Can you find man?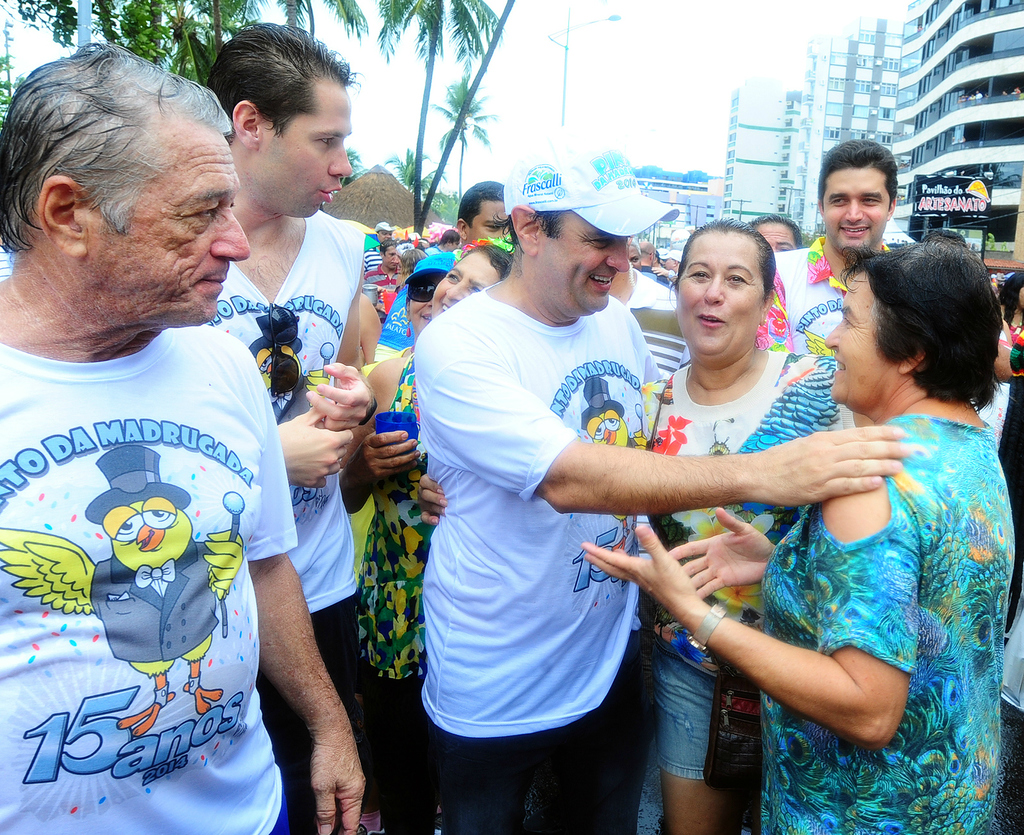
Yes, bounding box: [200,21,380,834].
